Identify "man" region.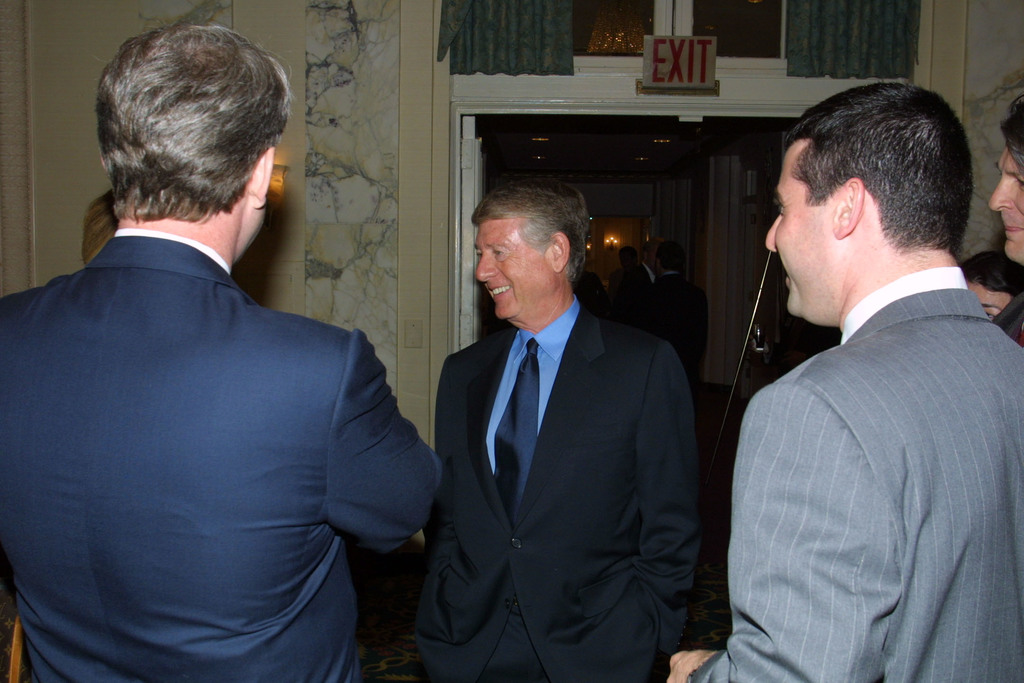
Region: (0, 20, 447, 682).
